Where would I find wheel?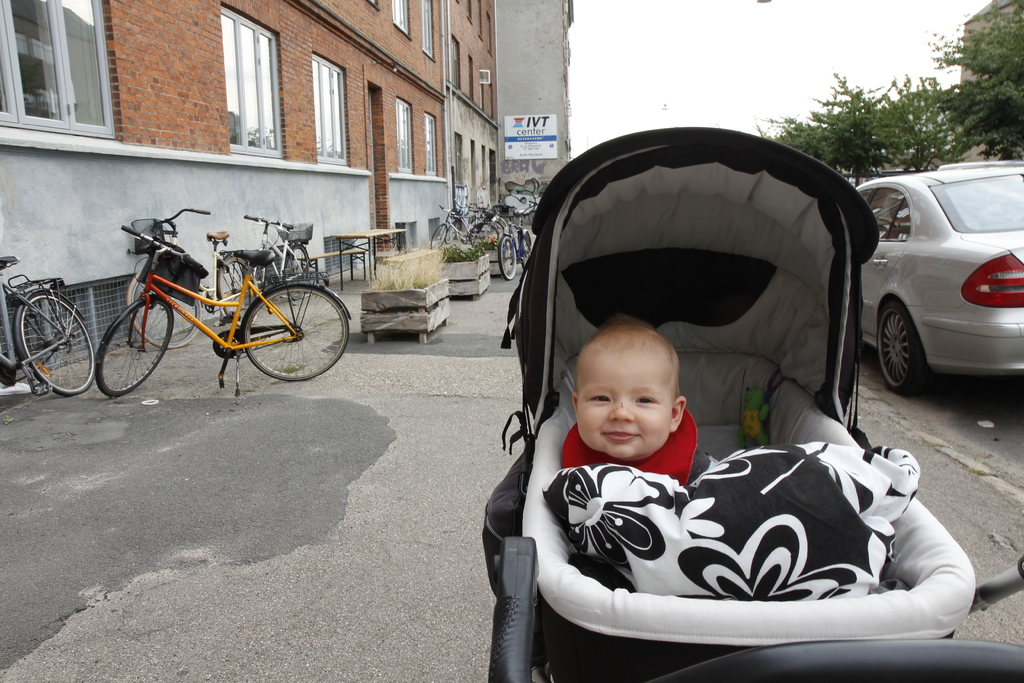
At x1=488, y1=217, x2=506, y2=231.
